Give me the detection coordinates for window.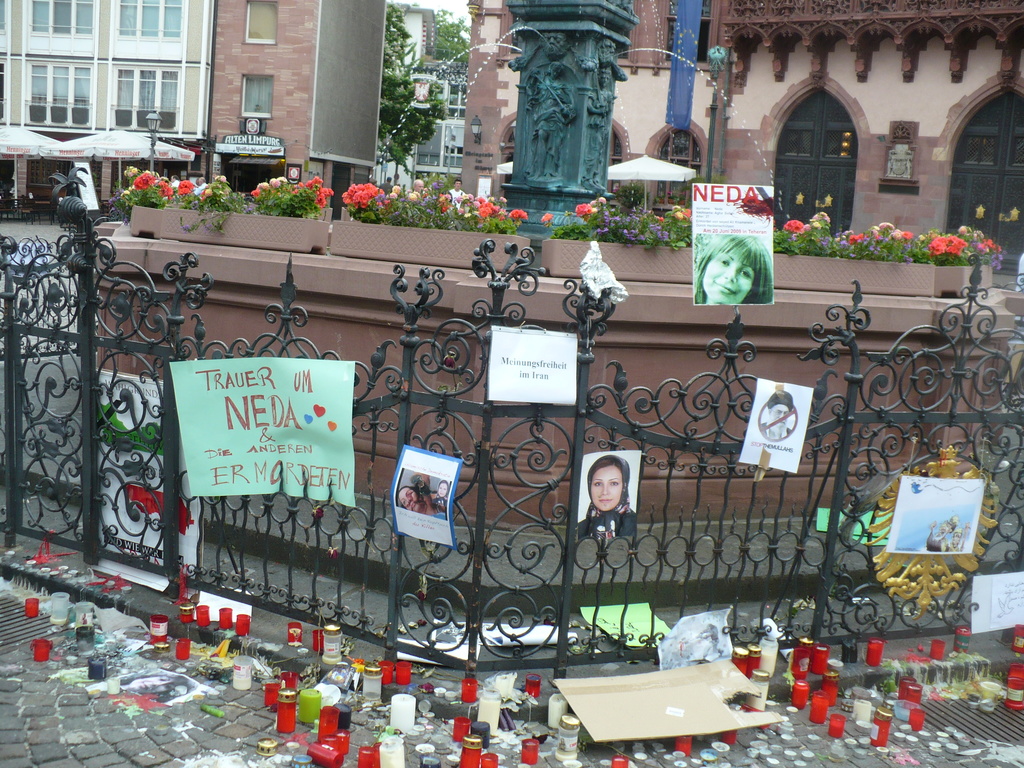
24/60/96/126.
